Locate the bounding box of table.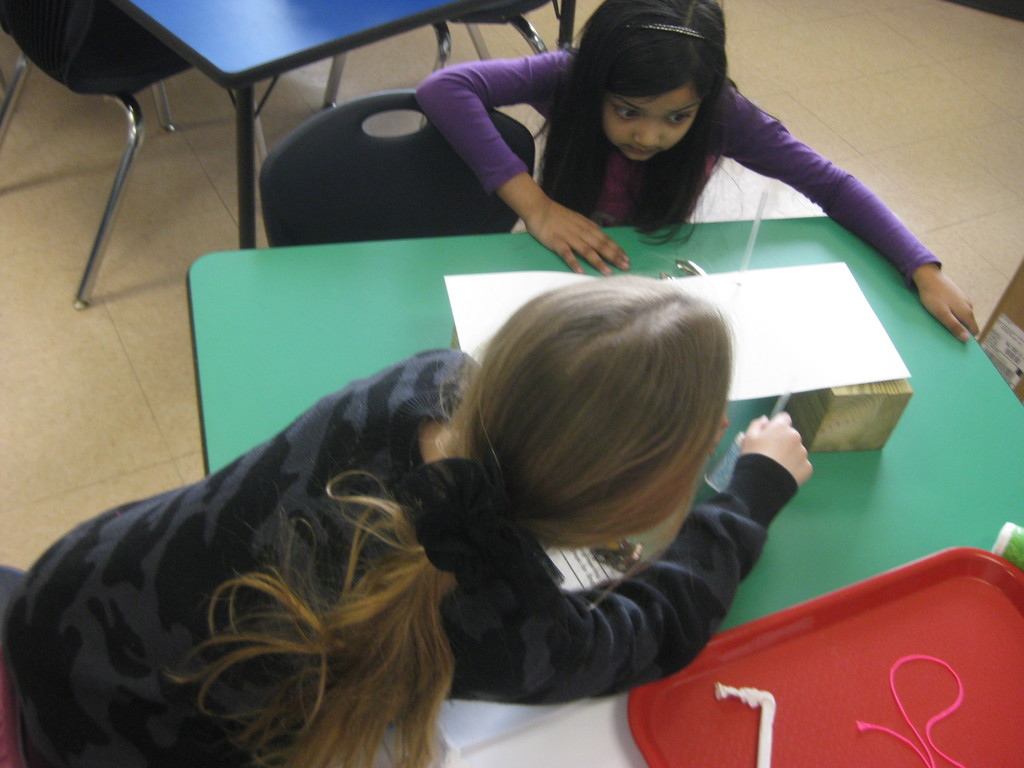
Bounding box: detection(181, 214, 1023, 767).
